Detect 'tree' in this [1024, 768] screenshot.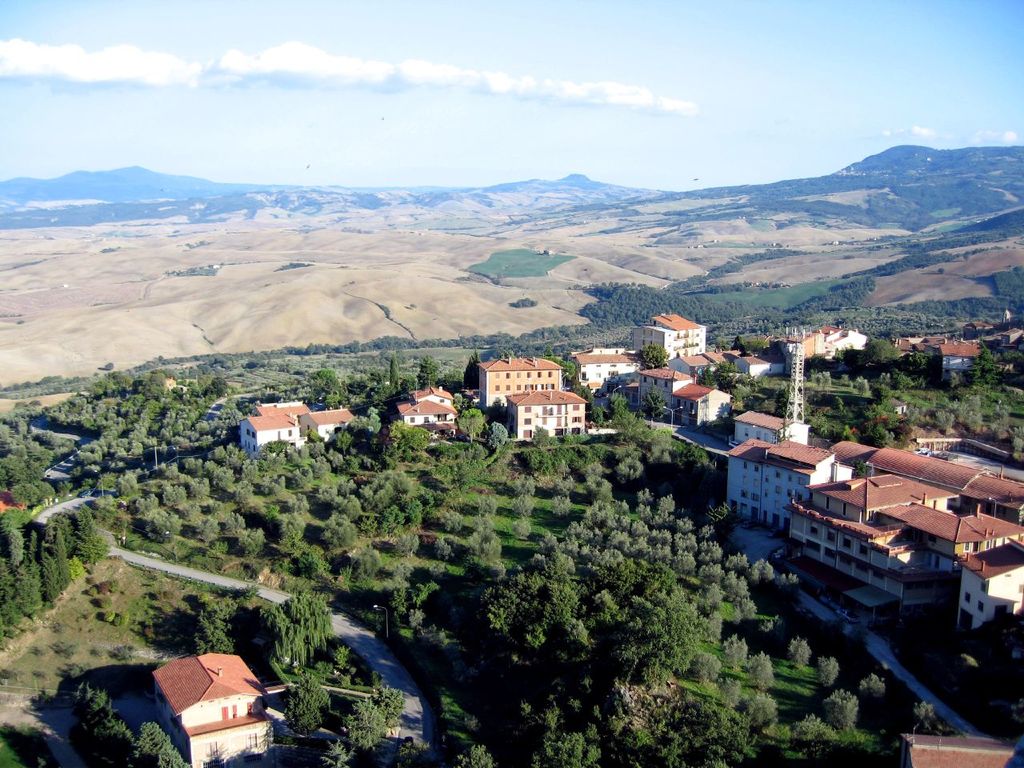
Detection: bbox(530, 448, 562, 490).
